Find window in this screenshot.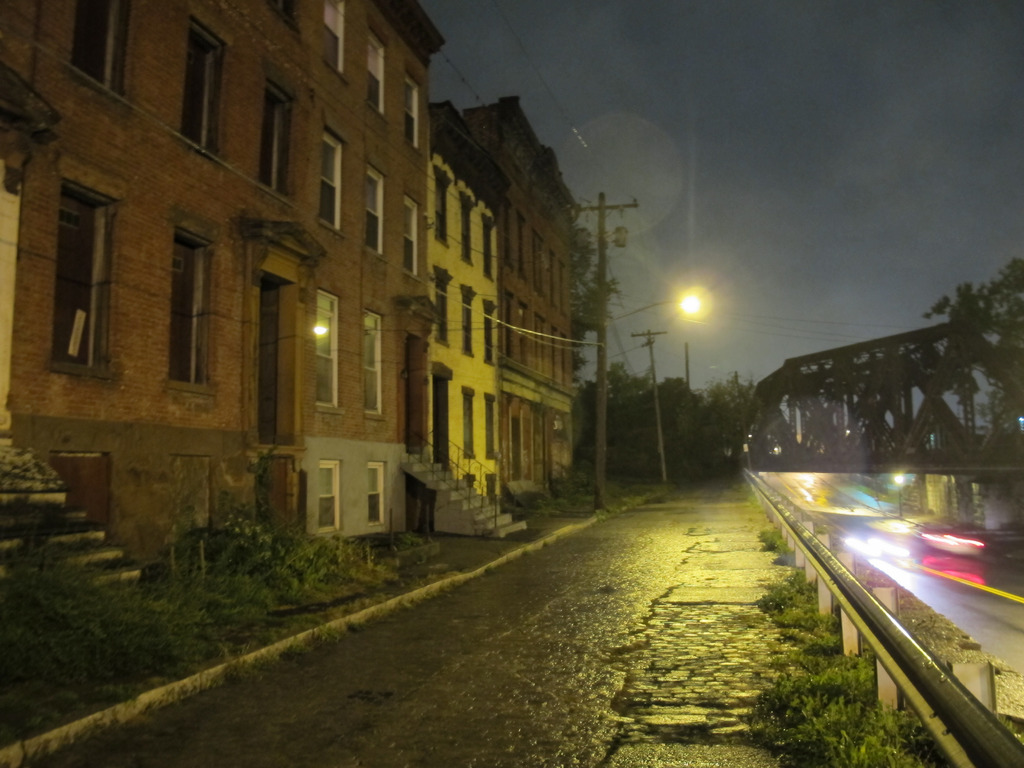
The bounding box for window is region(456, 280, 474, 357).
